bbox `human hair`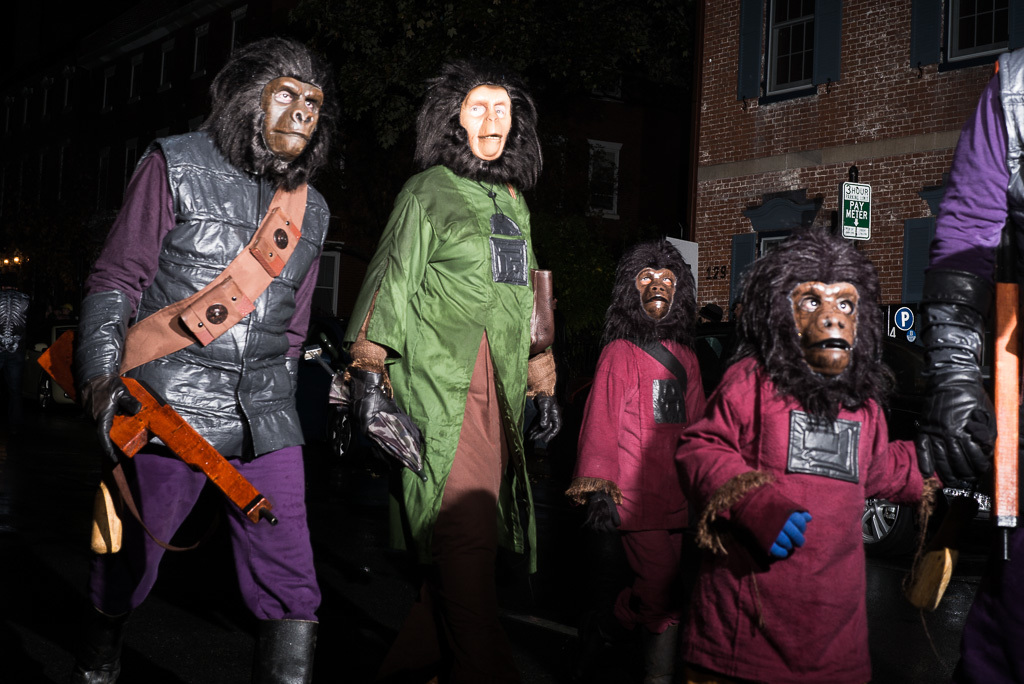
(432,55,541,172)
